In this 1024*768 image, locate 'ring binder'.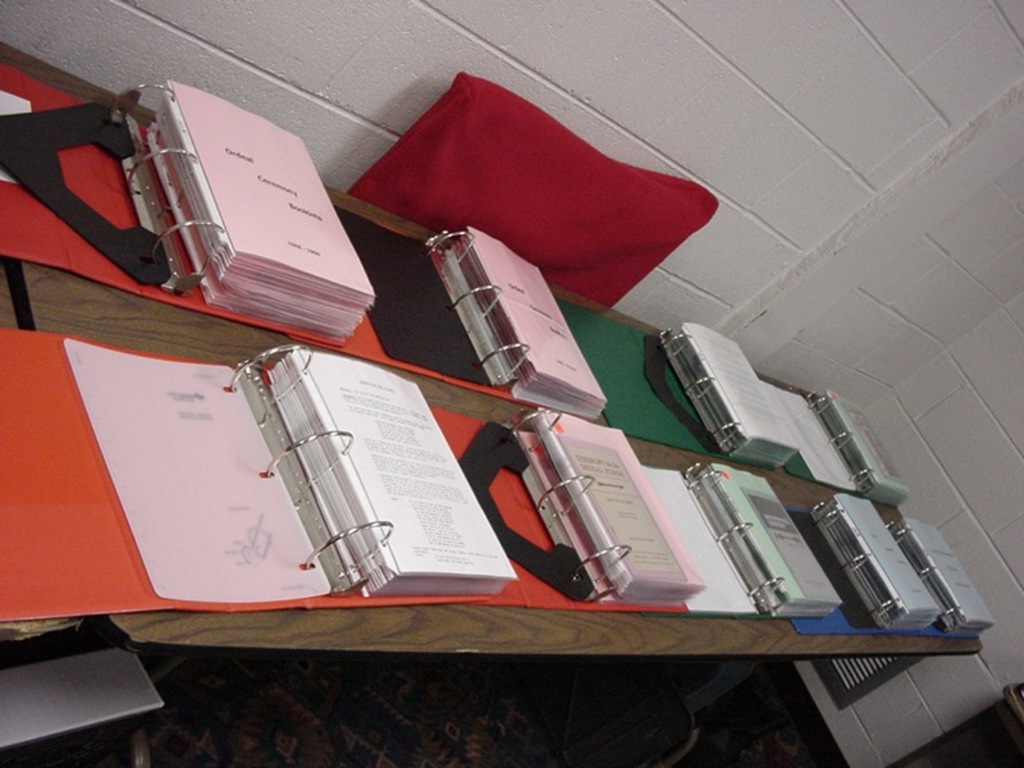
Bounding box: bbox=(4, 347, 516, 622).
